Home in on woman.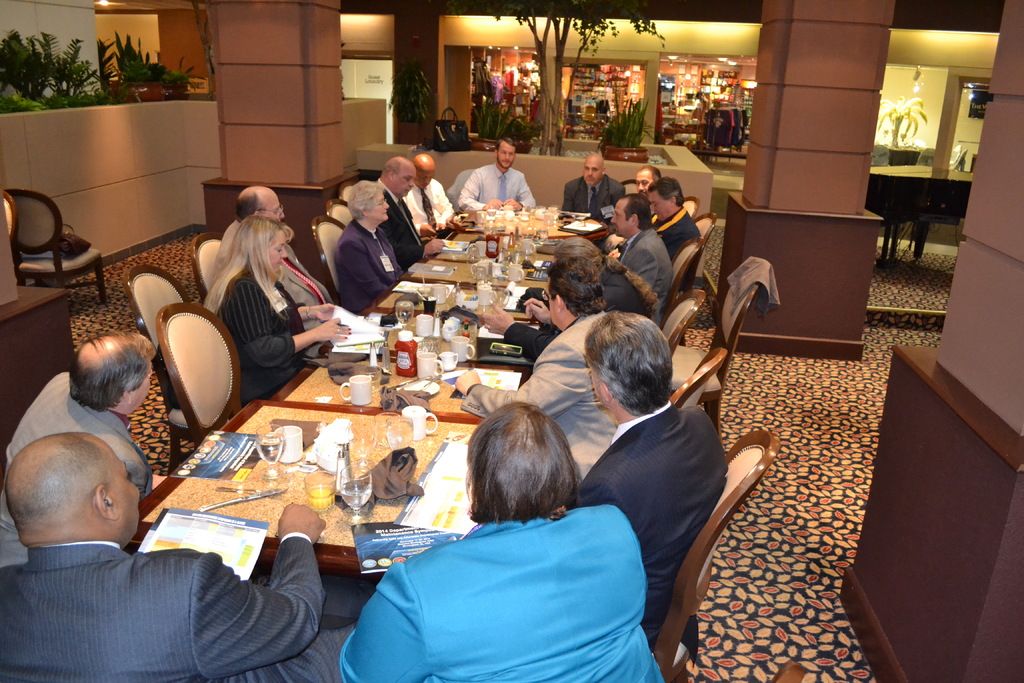
Homed in at [338, 185, 406, 305].
